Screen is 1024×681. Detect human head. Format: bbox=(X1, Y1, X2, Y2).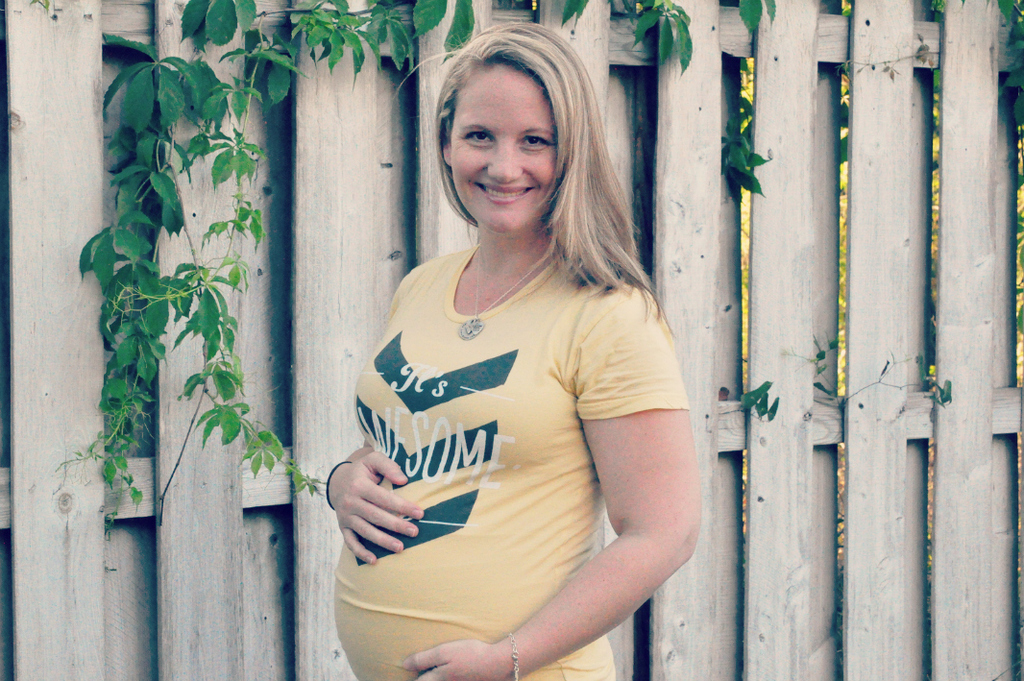
bbox=(436, 15, 595, 231).
